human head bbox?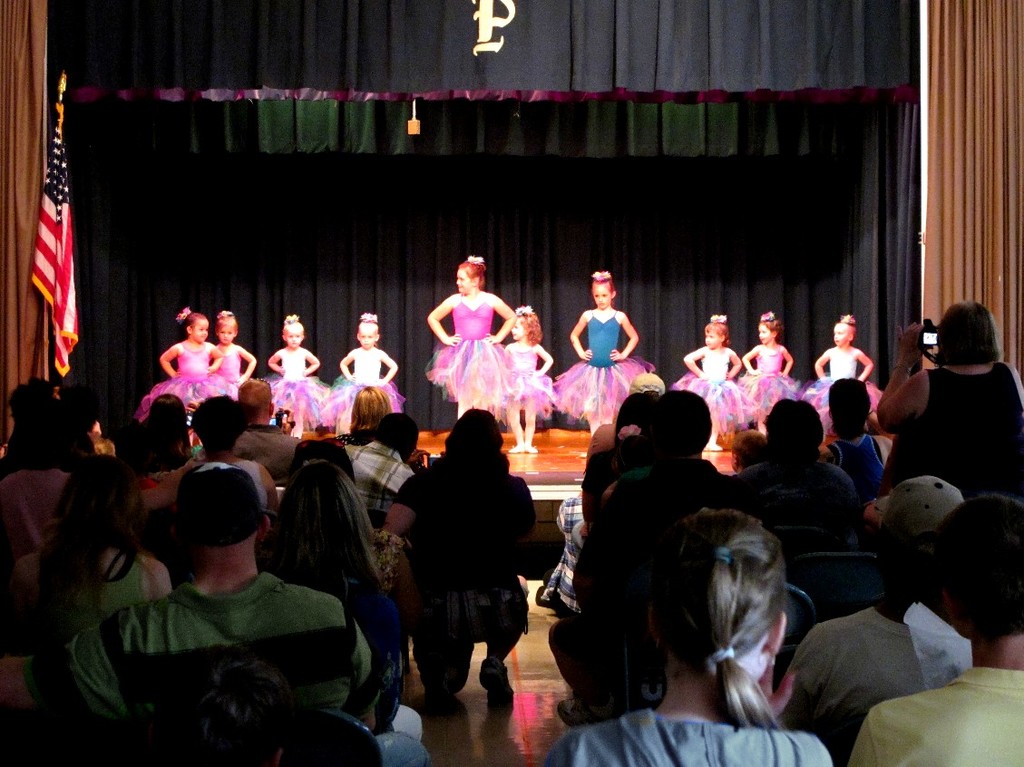
(831, 316, 853, 349)
